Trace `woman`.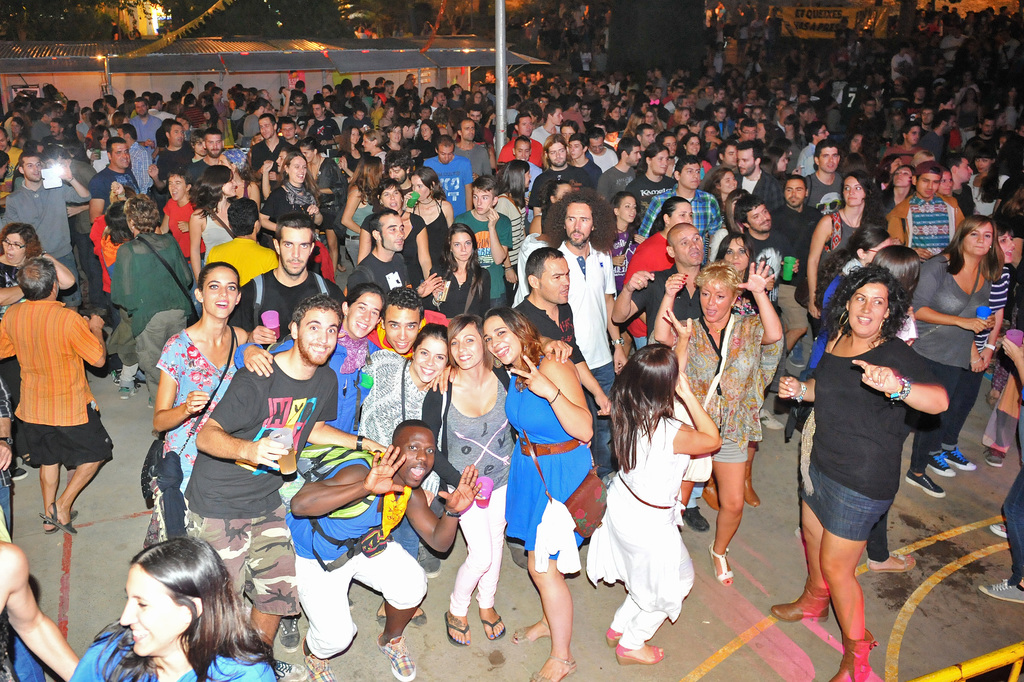
Traced to BBox(353, 121, 386, 160).
